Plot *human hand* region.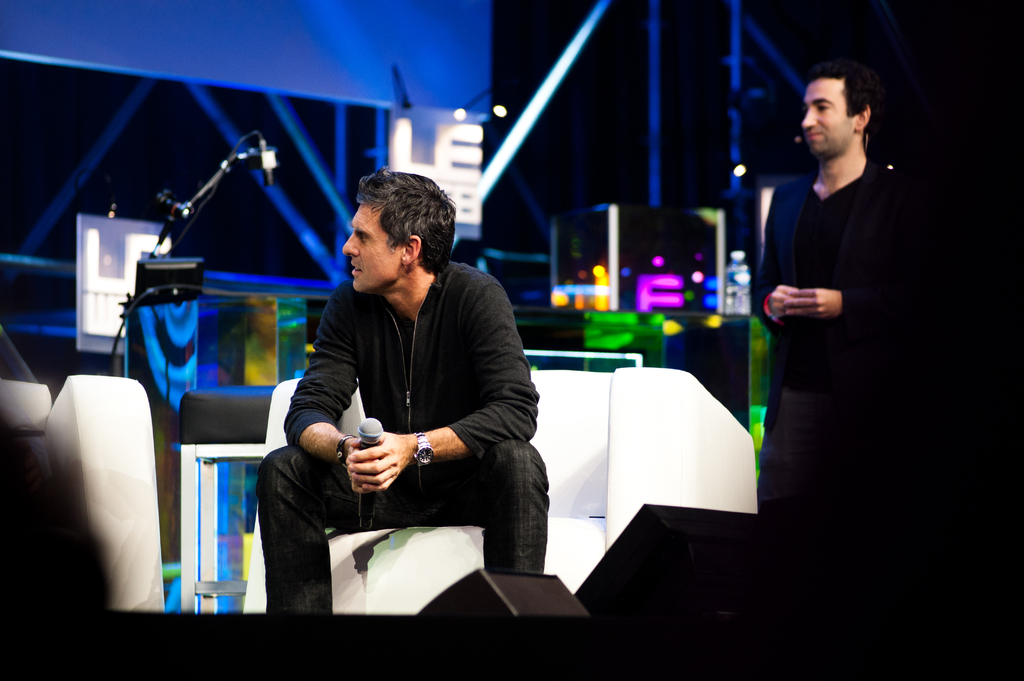
Plotted at [347,433,411,493].
